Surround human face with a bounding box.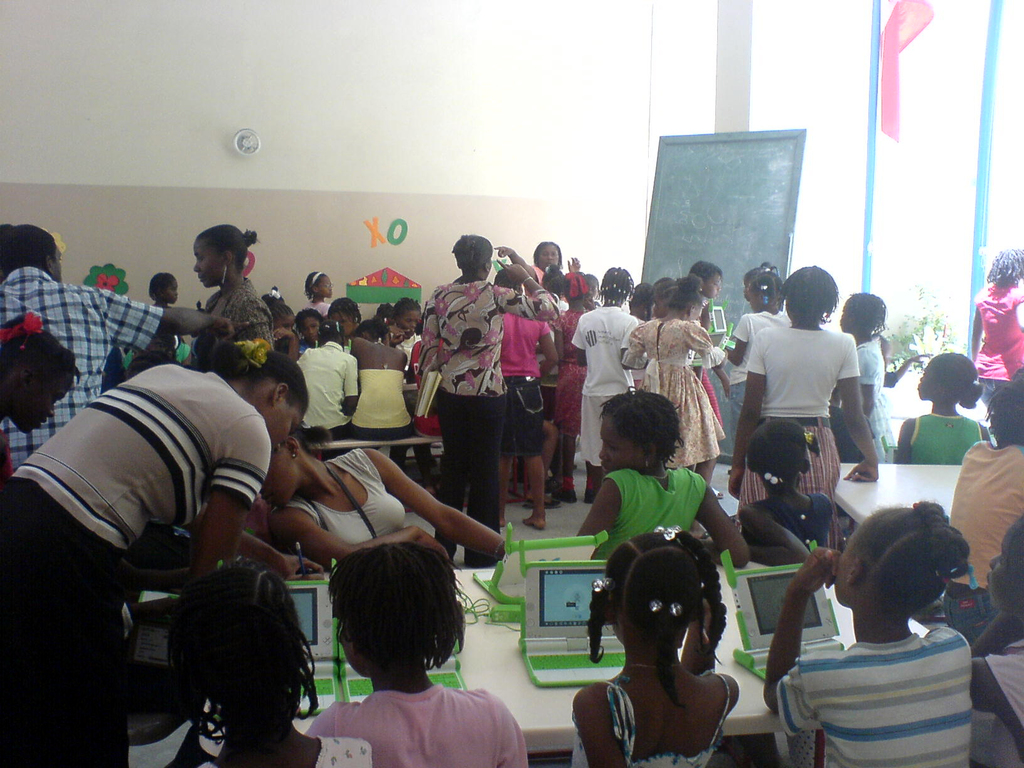
<box>834,534,854,604</box>.
